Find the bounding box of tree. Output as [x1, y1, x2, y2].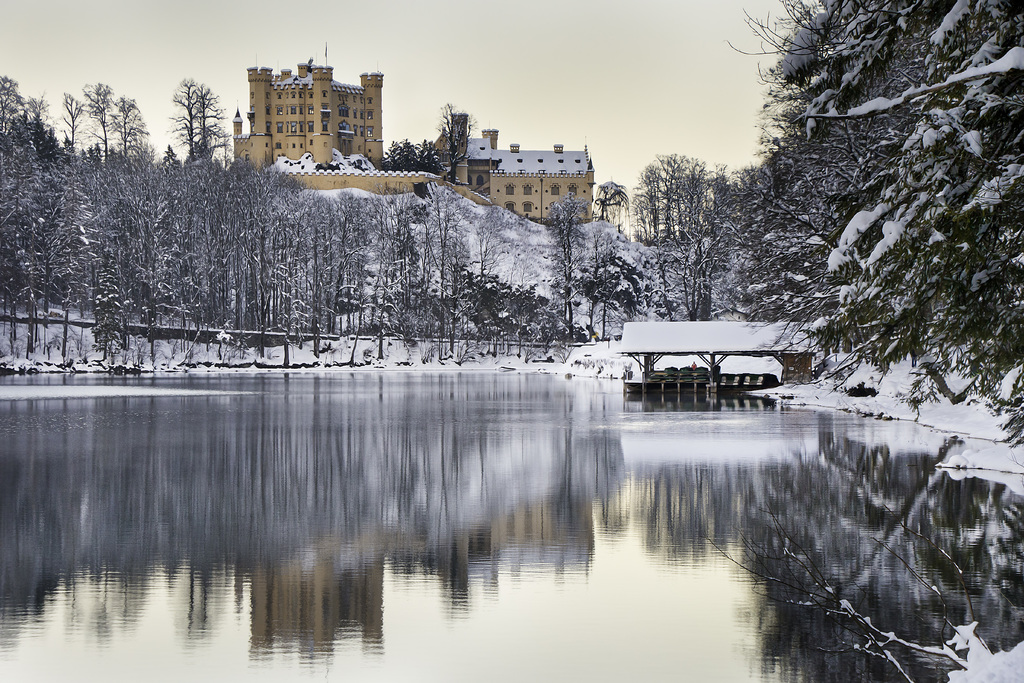
[376, 172, 493, 365].
